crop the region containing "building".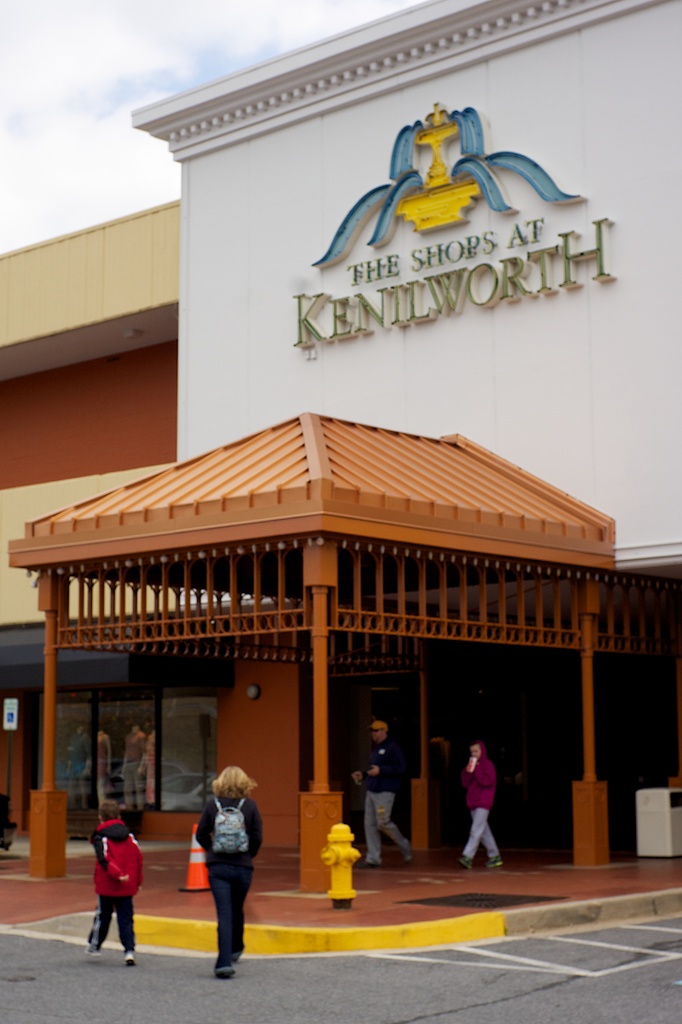
Crop region: {"x1": 7, "y1": 0, "x2": 681, "y2": 895}.
